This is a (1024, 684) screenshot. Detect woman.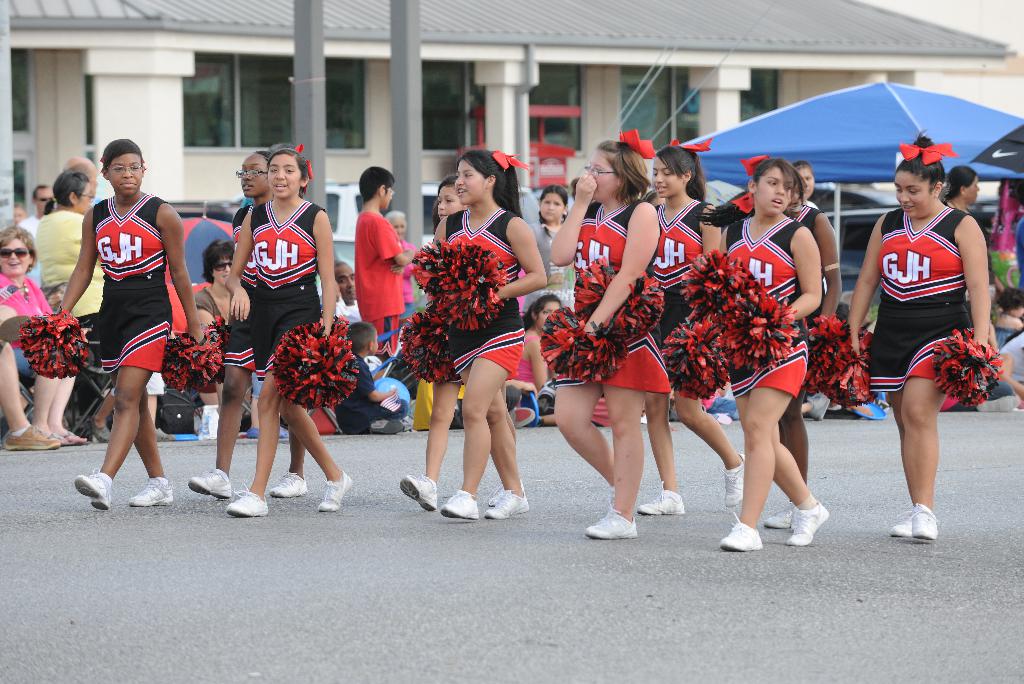
(x1=843, y1=131, x2=998, y2=548).
